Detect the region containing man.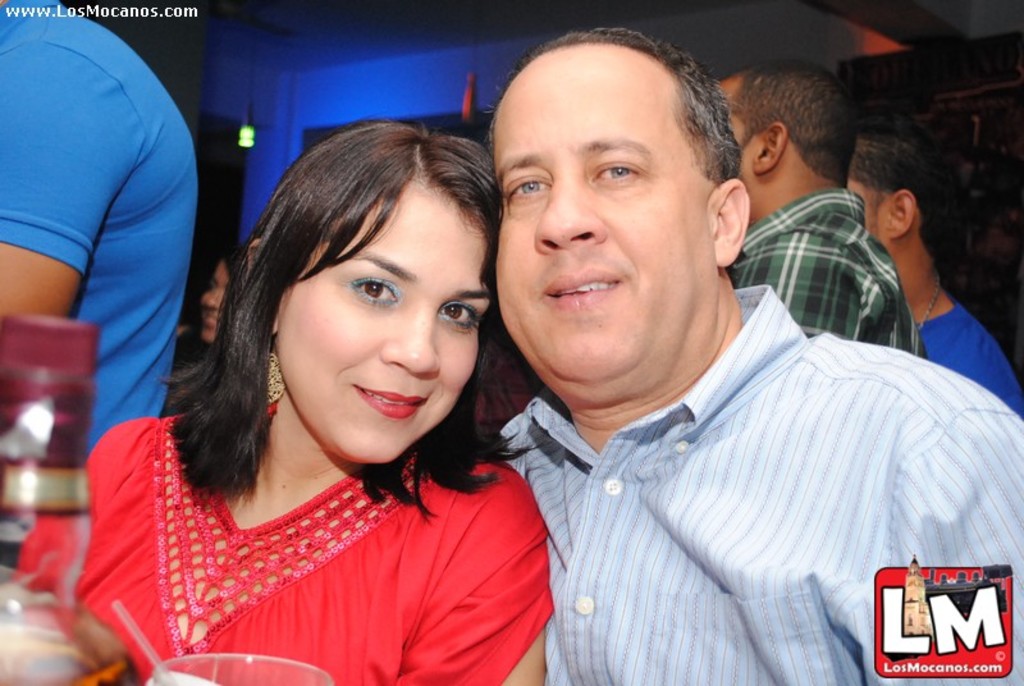
bbox=(851, 91, 1014, 412).
